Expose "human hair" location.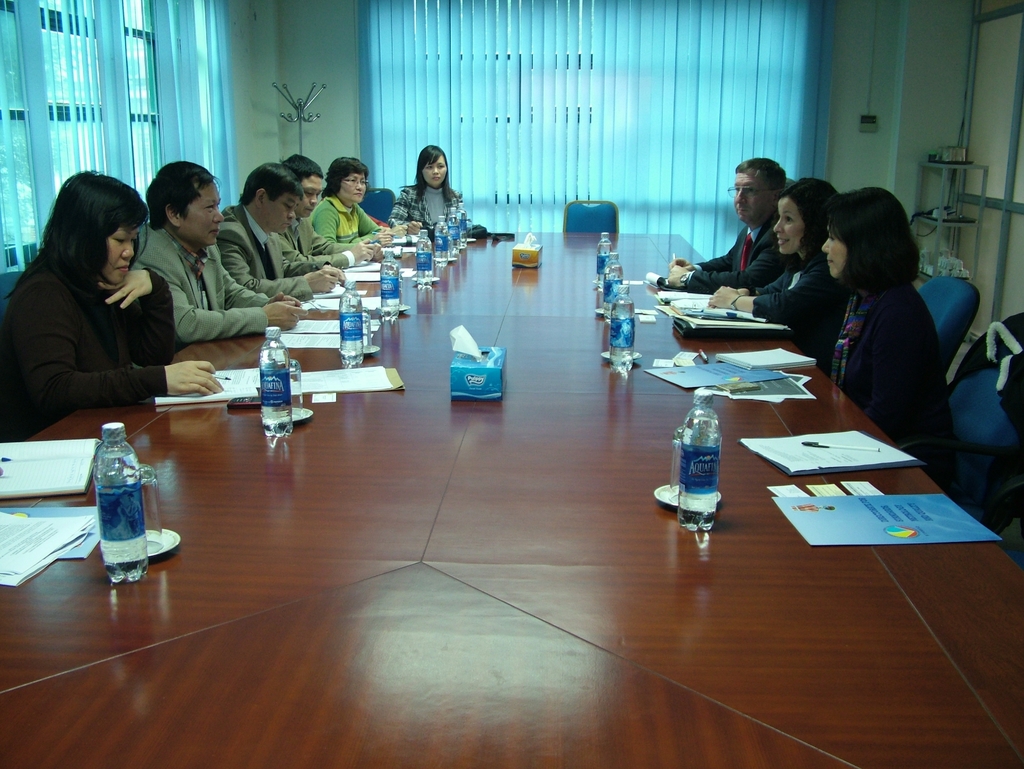
Exposed at 31, 171, 156, 348.
